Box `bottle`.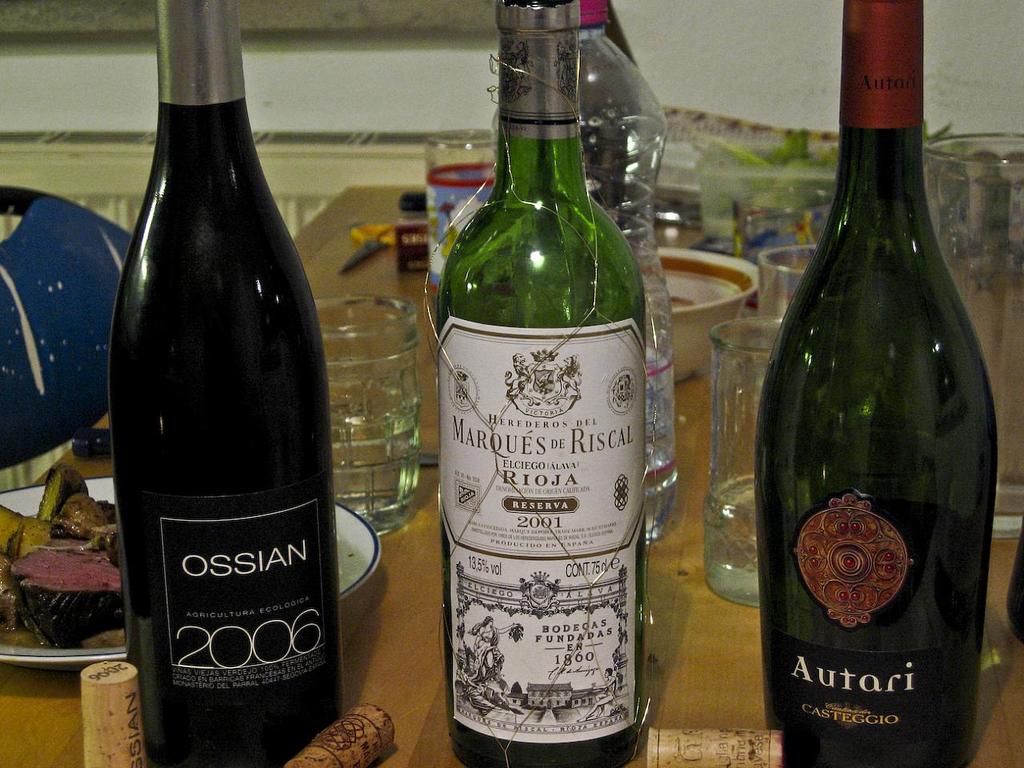
crop(107, 0, 343, 767).
